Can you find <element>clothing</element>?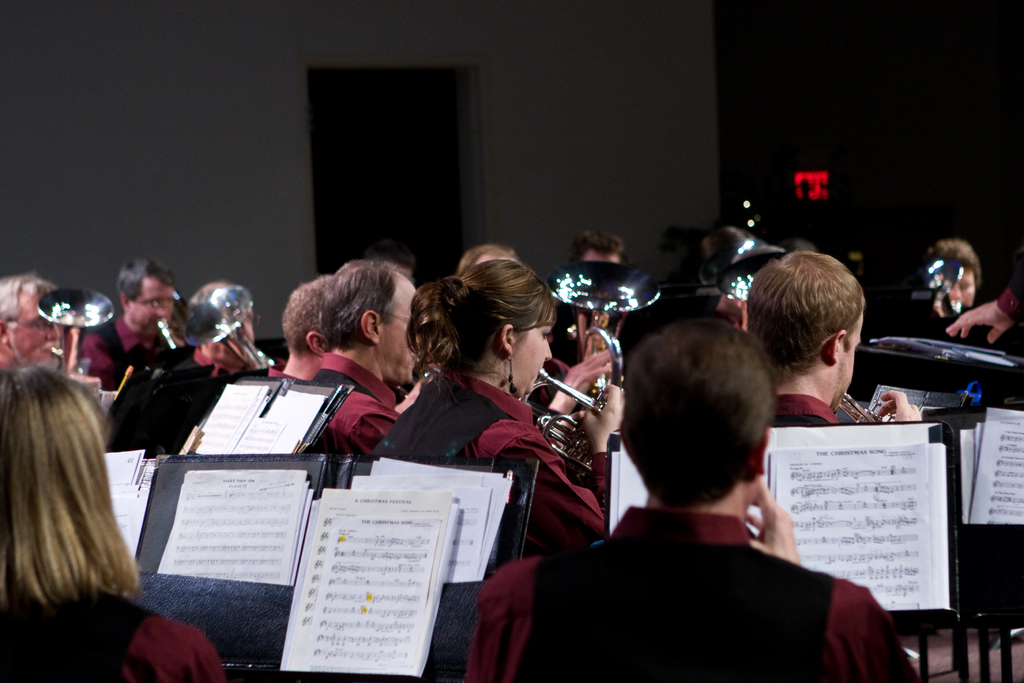
Yes, bounding box: 465/499/922/682.
